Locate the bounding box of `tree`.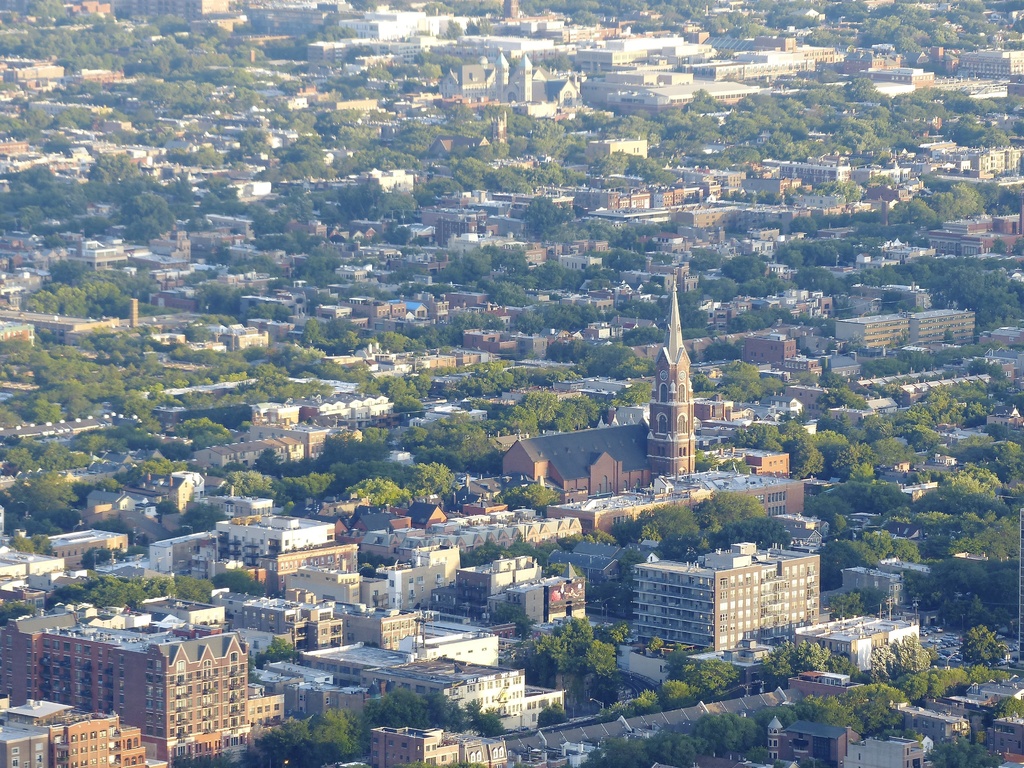
Bounding box: (926,728,1003,767).
